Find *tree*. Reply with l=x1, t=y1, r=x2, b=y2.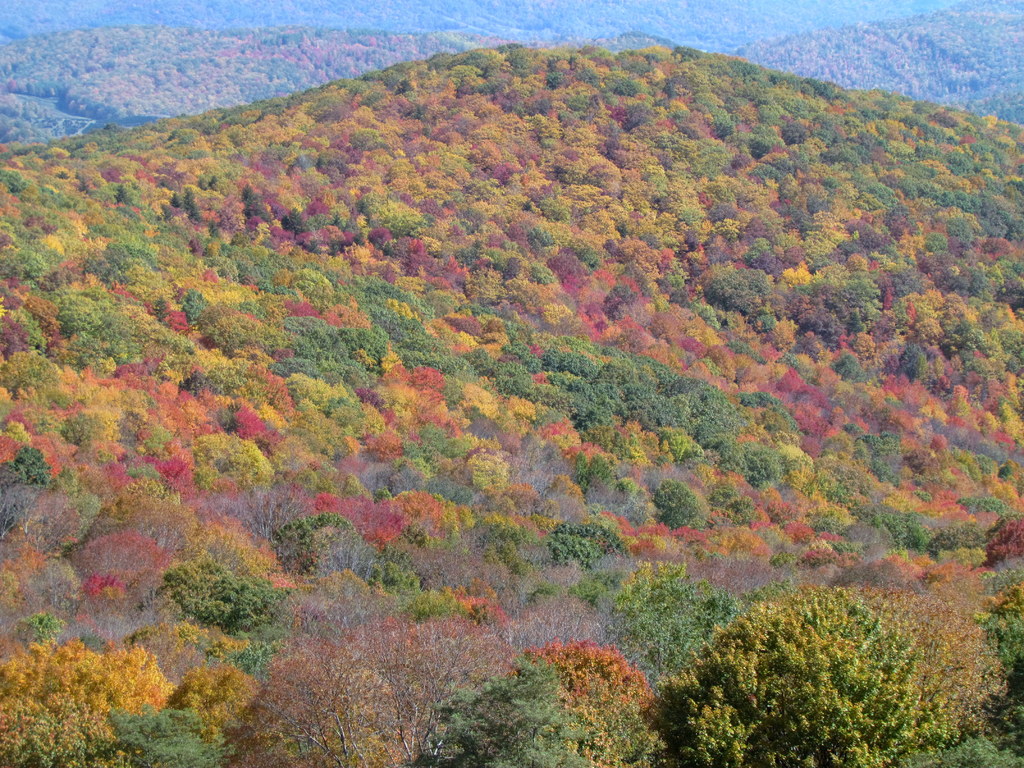
l=181, t=434, r=282, b=495.
